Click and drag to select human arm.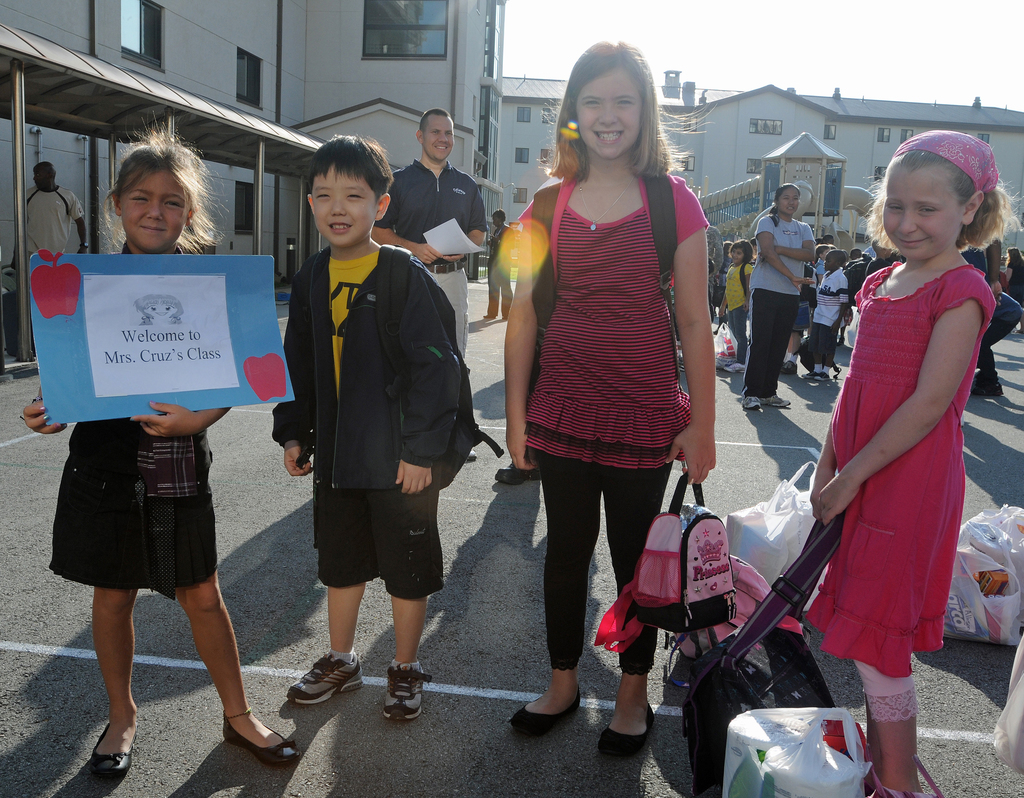
Selection: bbox=[134, 396, 227, 441].
